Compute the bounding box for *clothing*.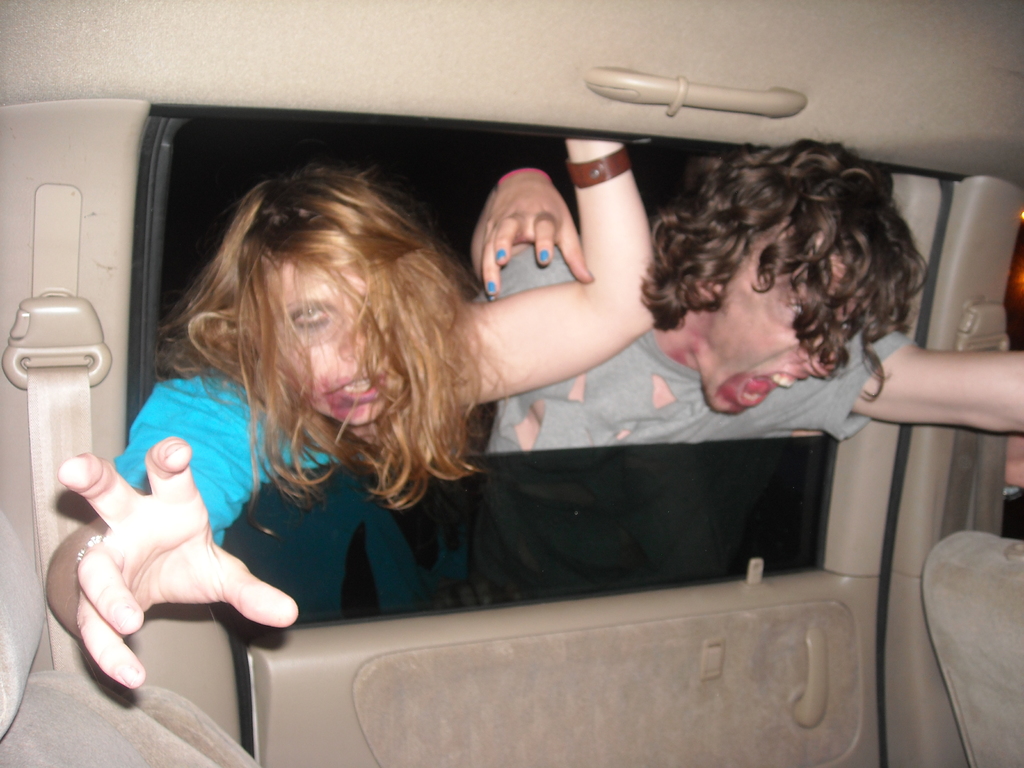
detection(111, 363, 483, 628).
